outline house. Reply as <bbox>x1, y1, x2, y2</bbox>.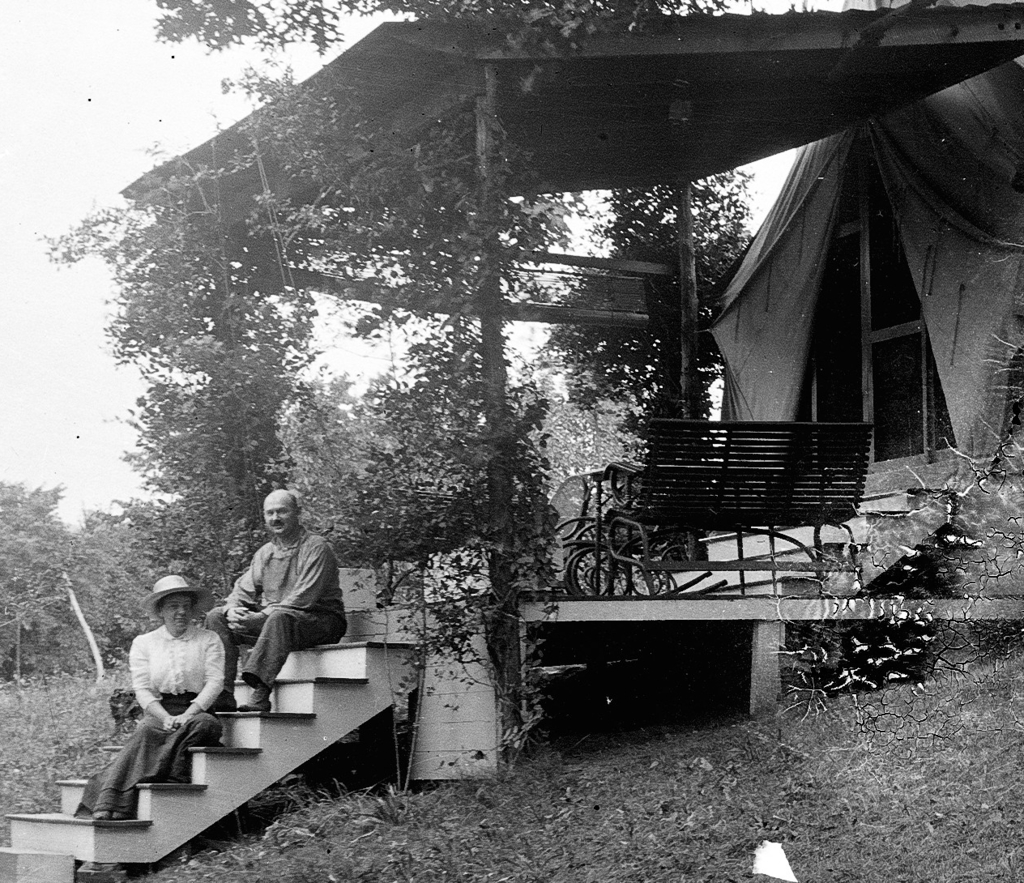
<bbox>3, 0, 1023, 882</bbox>.
